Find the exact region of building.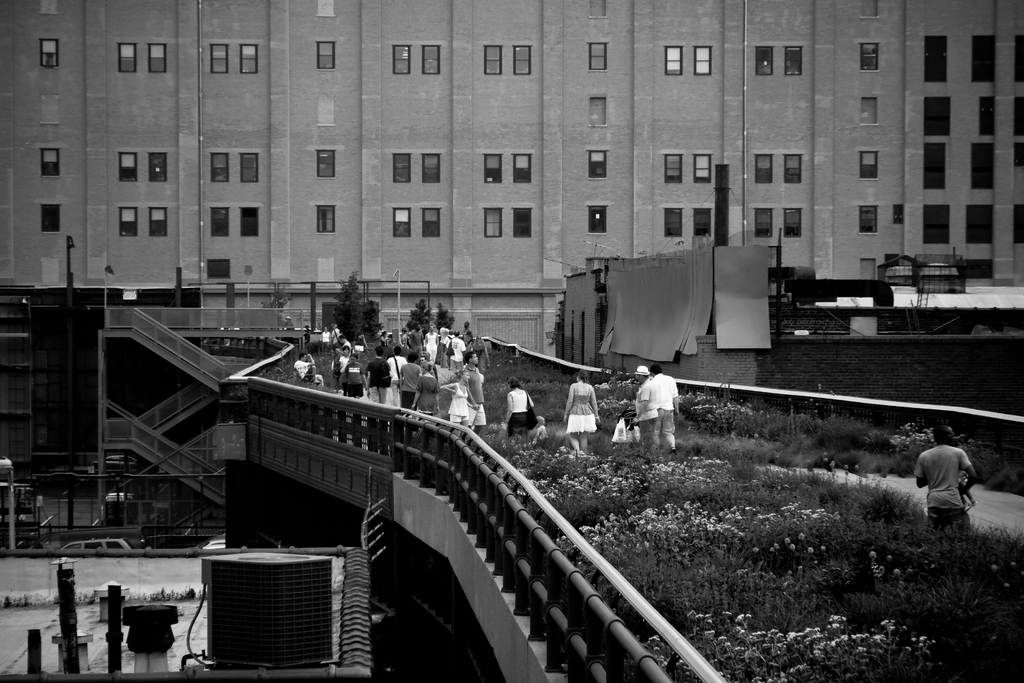
Exact region: select_region(0, 0, 1023, 358).
